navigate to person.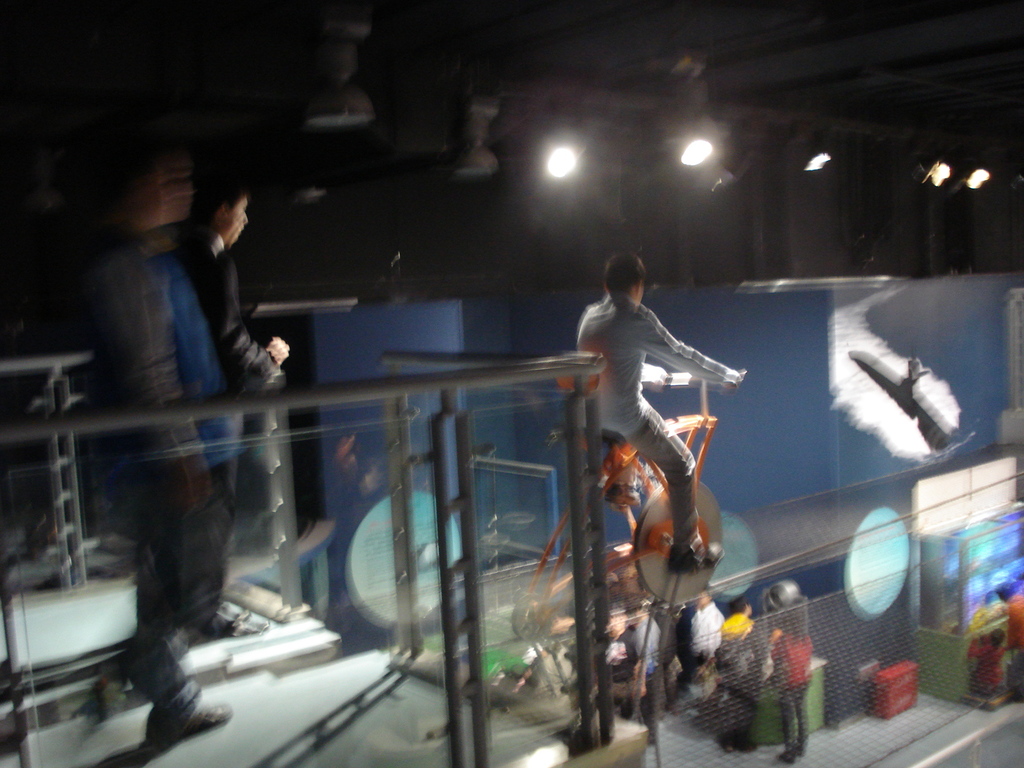
Navigation target: region(633, 595, 668, 749).
